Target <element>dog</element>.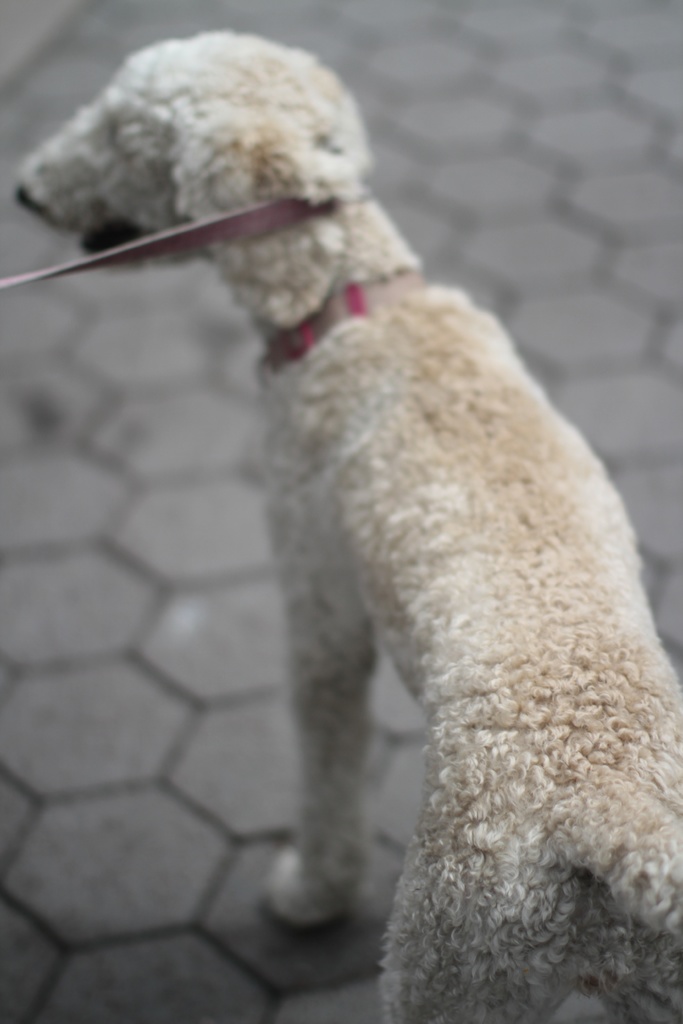
Target region: 13:28:682:1023.
